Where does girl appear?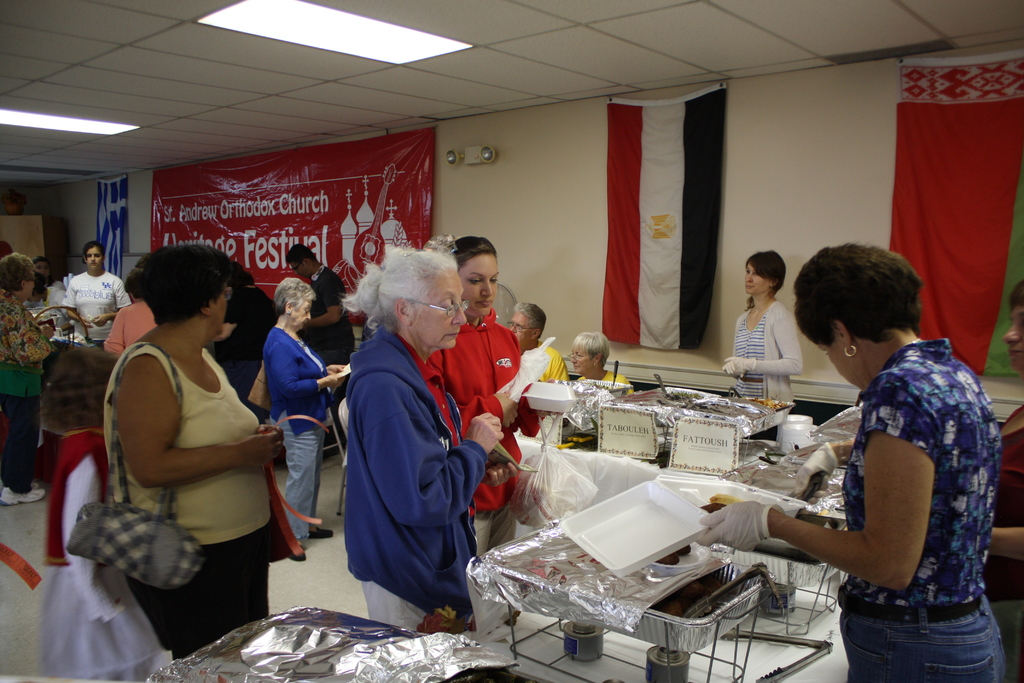
Appears at BBox(44, 344, 172, 682).
